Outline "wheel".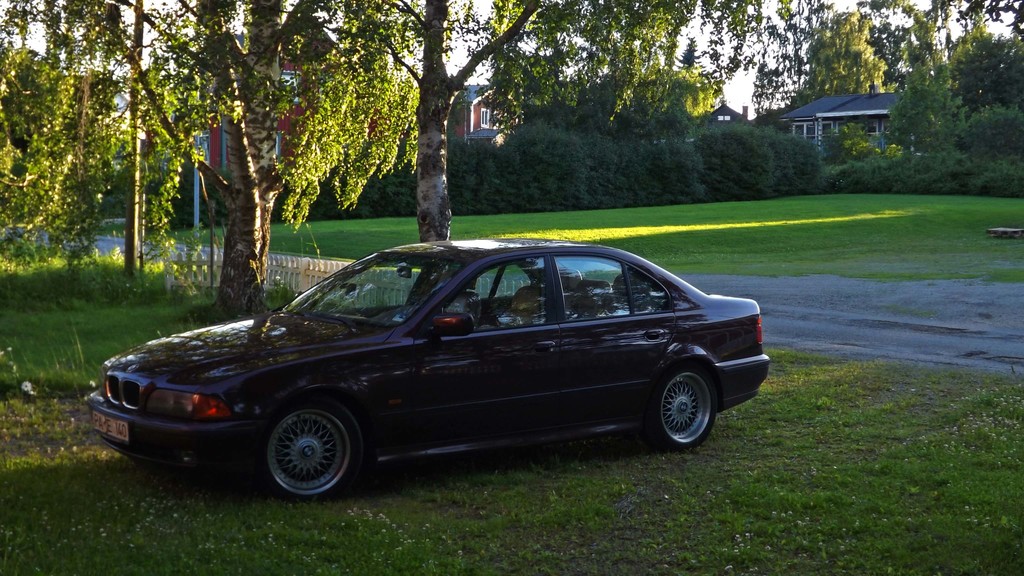
Outline: [651,367,733,453].
